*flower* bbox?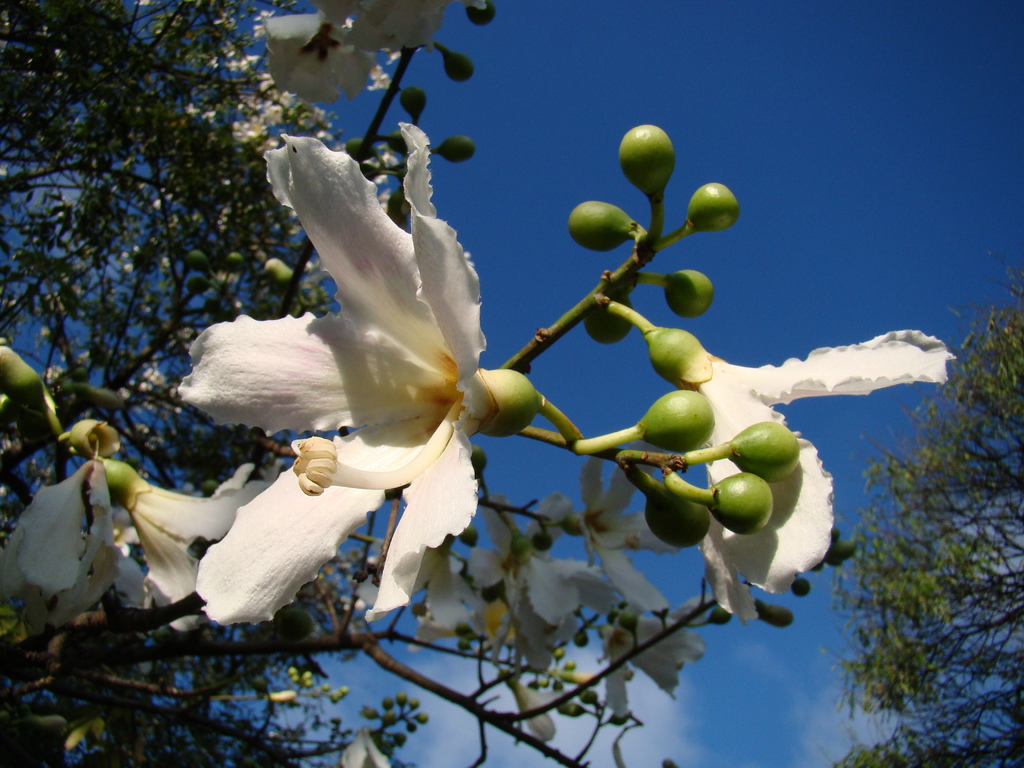
box=[263, 16, 388, 113]
